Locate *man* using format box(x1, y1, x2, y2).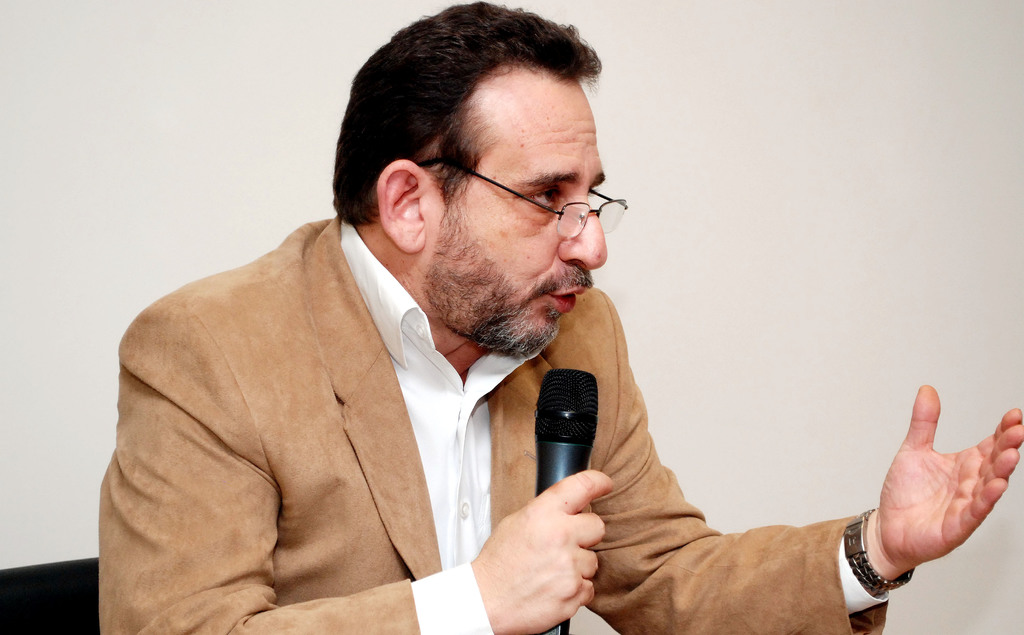
box(74, 49, 833, 632).
